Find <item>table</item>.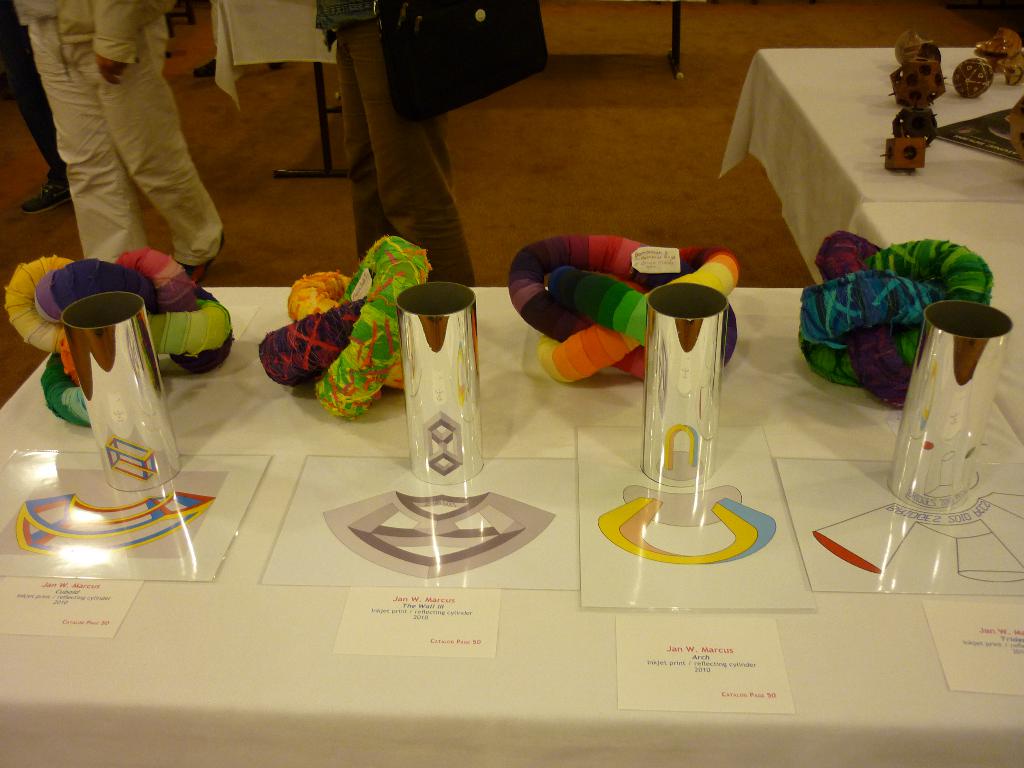
bbox=[719, 47, 1023, 288].
